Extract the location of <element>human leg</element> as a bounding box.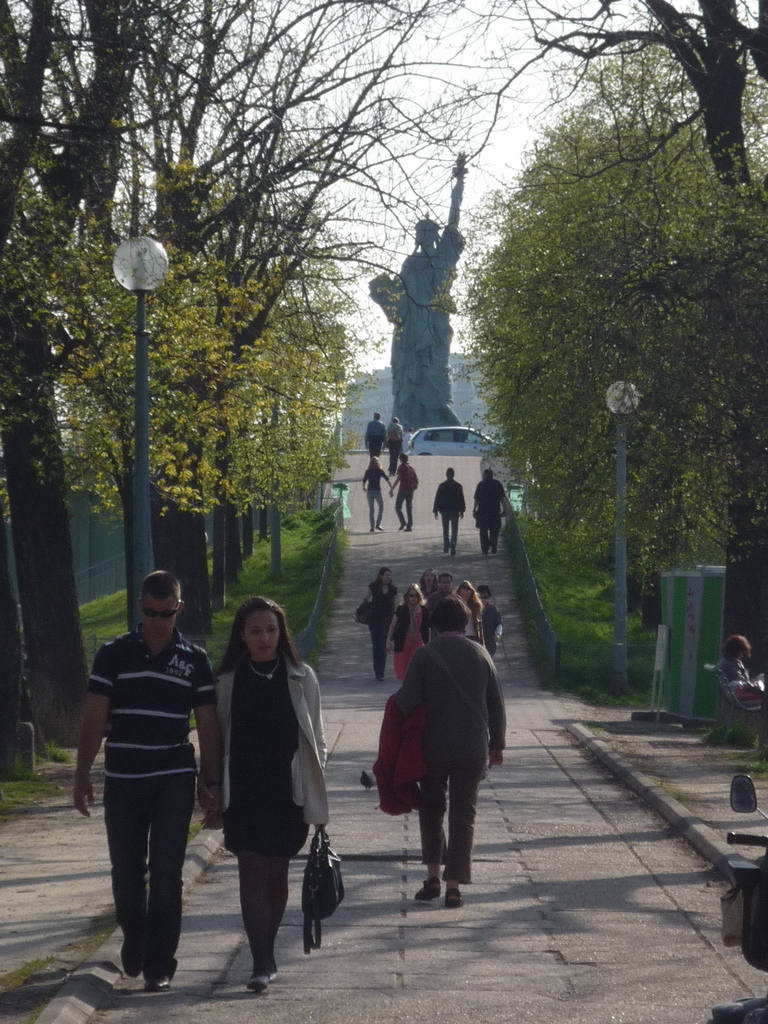
region(413, 738, 454, 899).
